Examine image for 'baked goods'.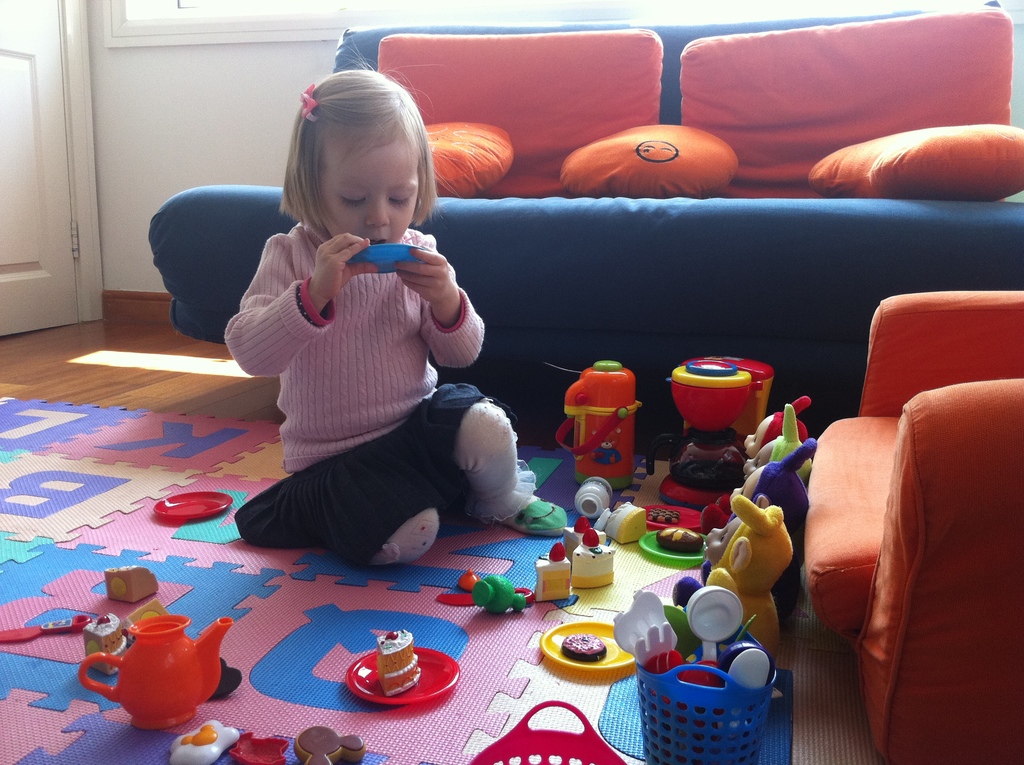
Examination result: [604,500,648,545].
